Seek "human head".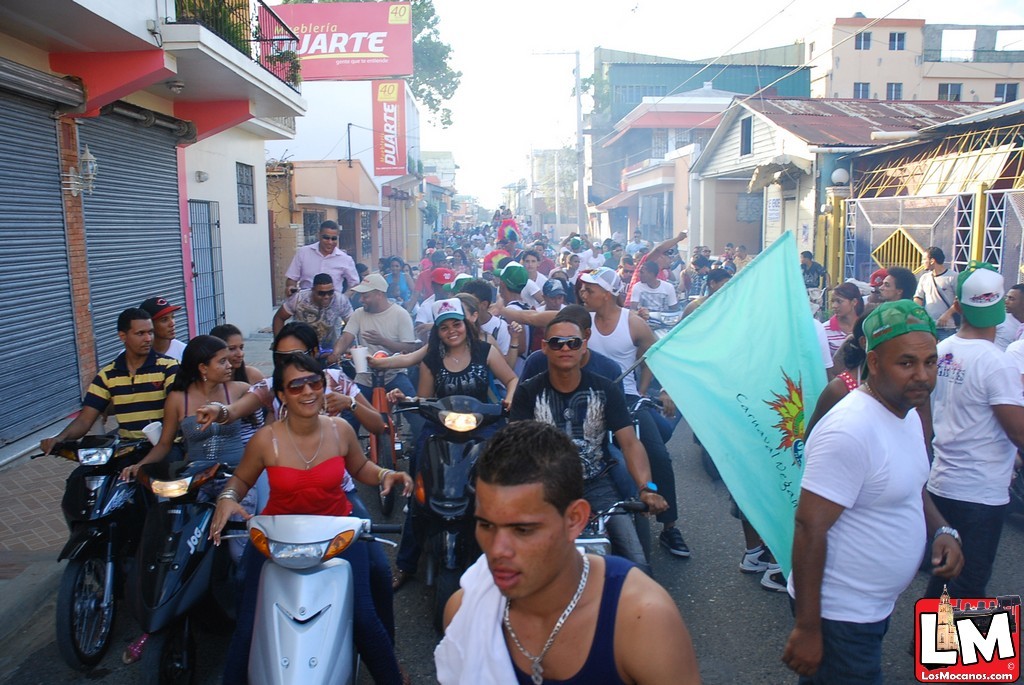
926, 246, 944, 267.
